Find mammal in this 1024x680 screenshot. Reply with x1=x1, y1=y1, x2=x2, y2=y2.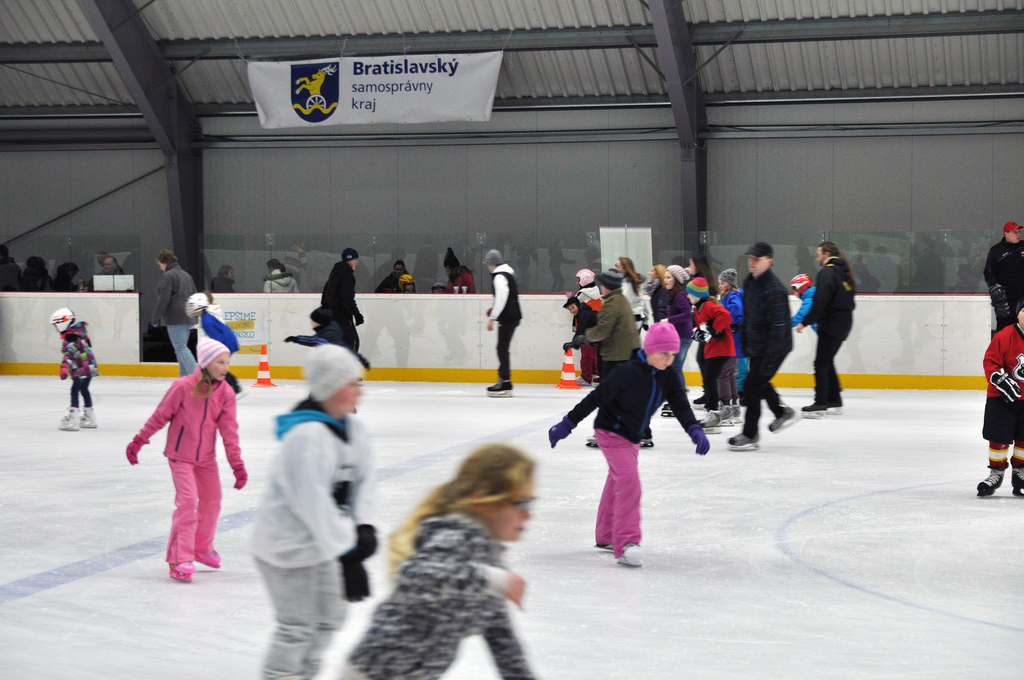
x1=399, y1=275, x2=416, y2=293.
